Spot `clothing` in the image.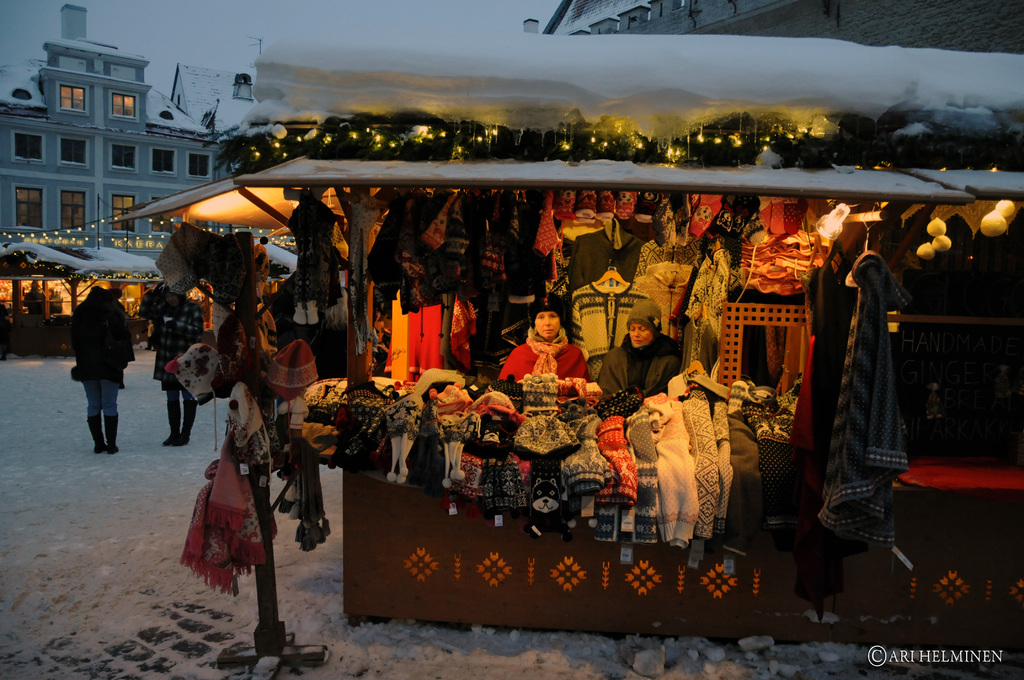
`clothing` found at pyautogui.locateOnScreen(477, 448, 536, 517).
